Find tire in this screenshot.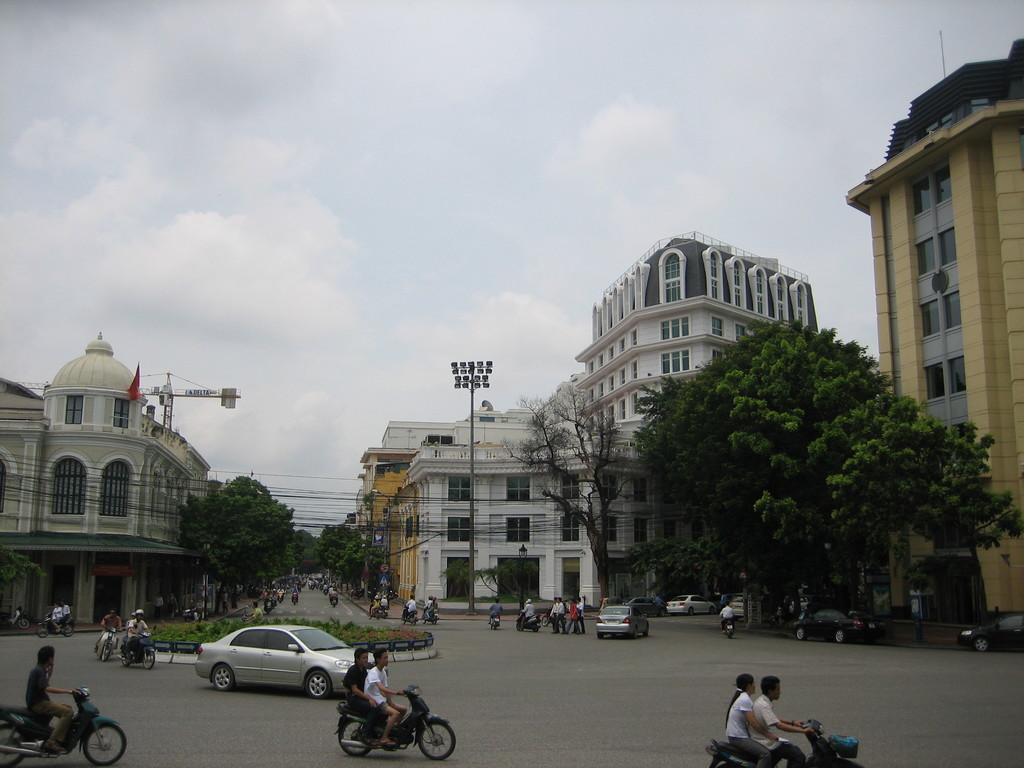
The bounding box for tire is region(596, 633, 606, 639).
